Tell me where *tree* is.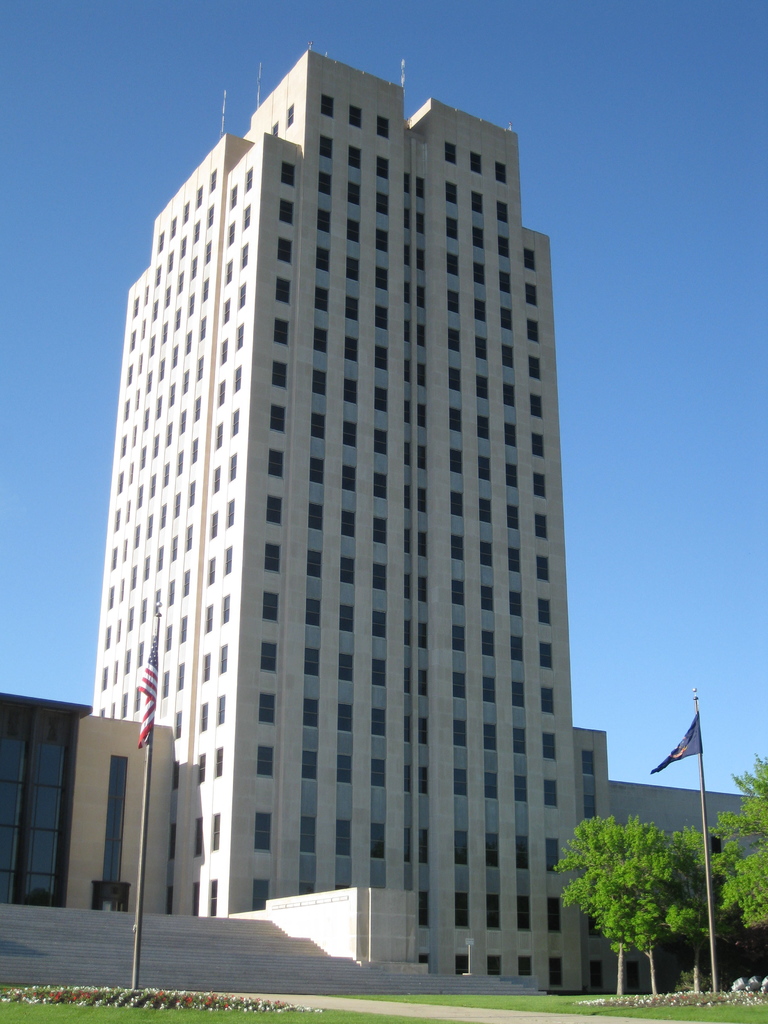
*tree* is at rect(712, 737, 767, 940).
